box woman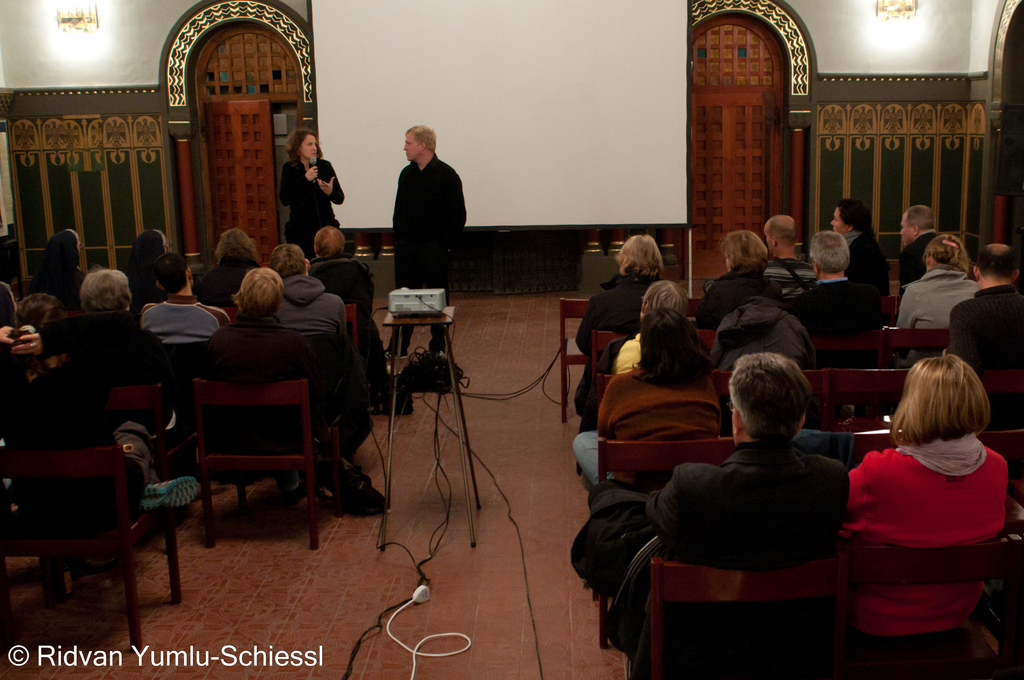
bbox=[117, 231, 167, 307]
